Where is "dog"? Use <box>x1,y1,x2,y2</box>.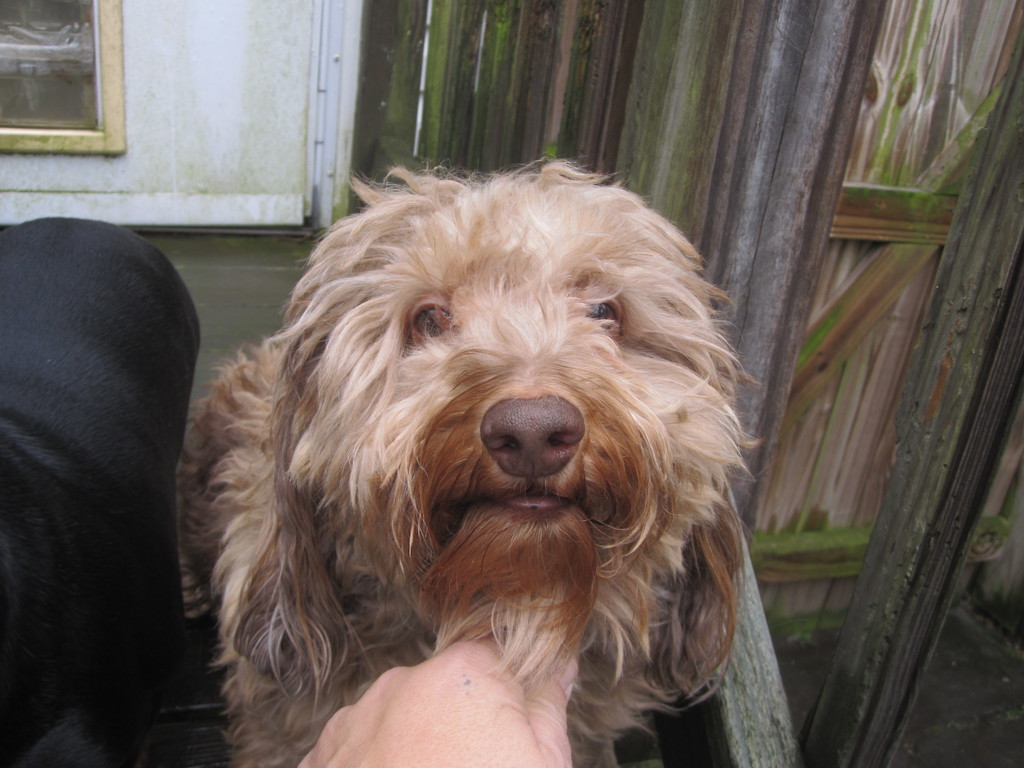
<box>177,154,767,767</box>.
